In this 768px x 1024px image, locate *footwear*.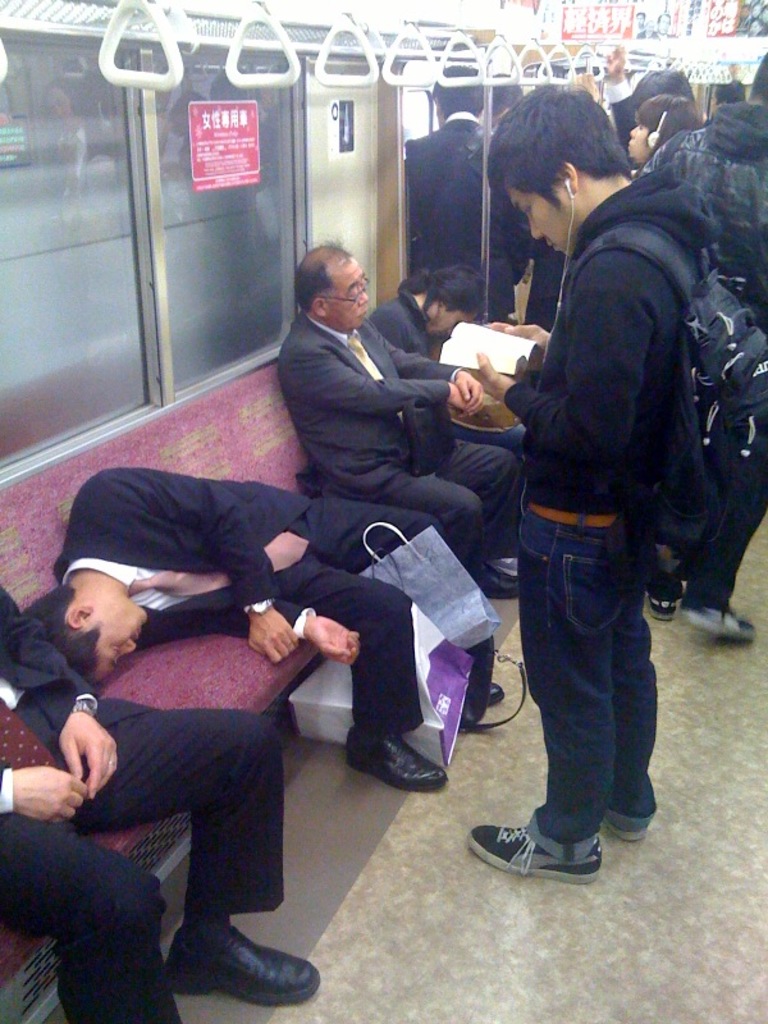
Bounding box: [673, 602, 755, 648].
